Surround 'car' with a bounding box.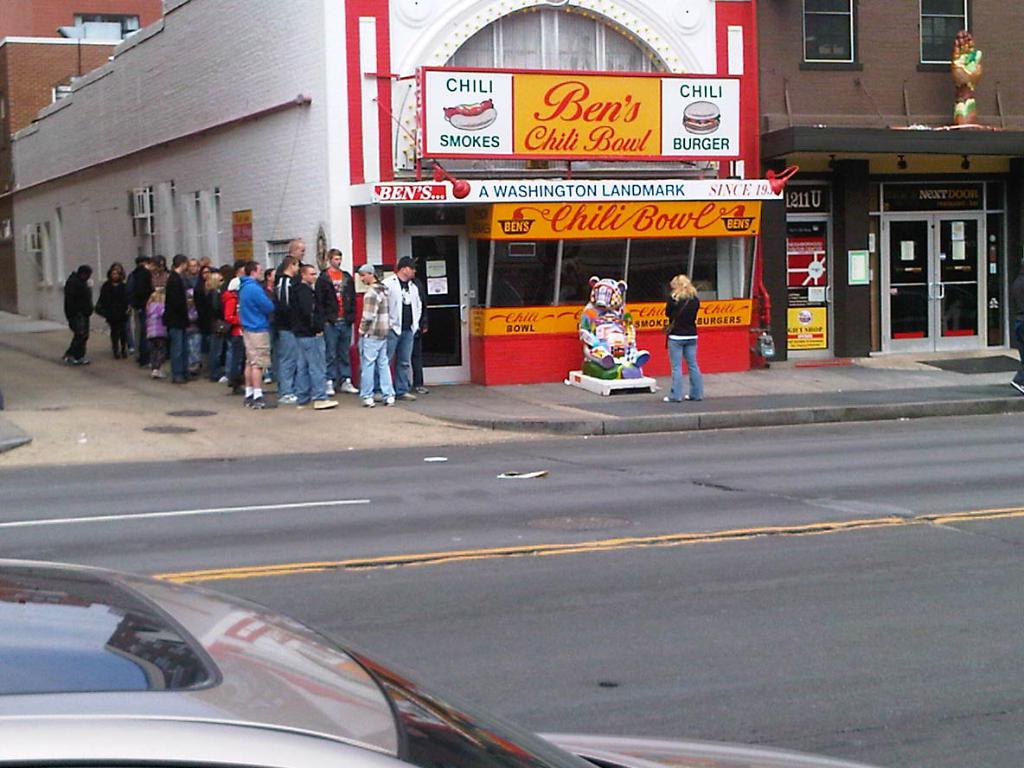
x1=0 y1=557 x2=874 y2=767.
